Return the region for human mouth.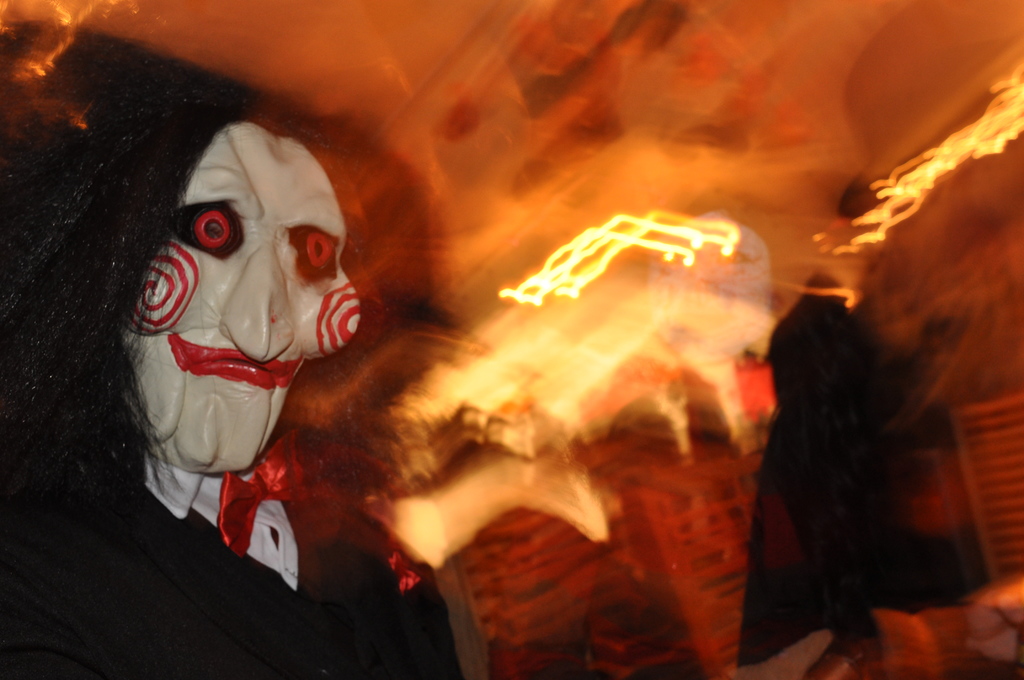
bbox(164, 334, 297, 391).
